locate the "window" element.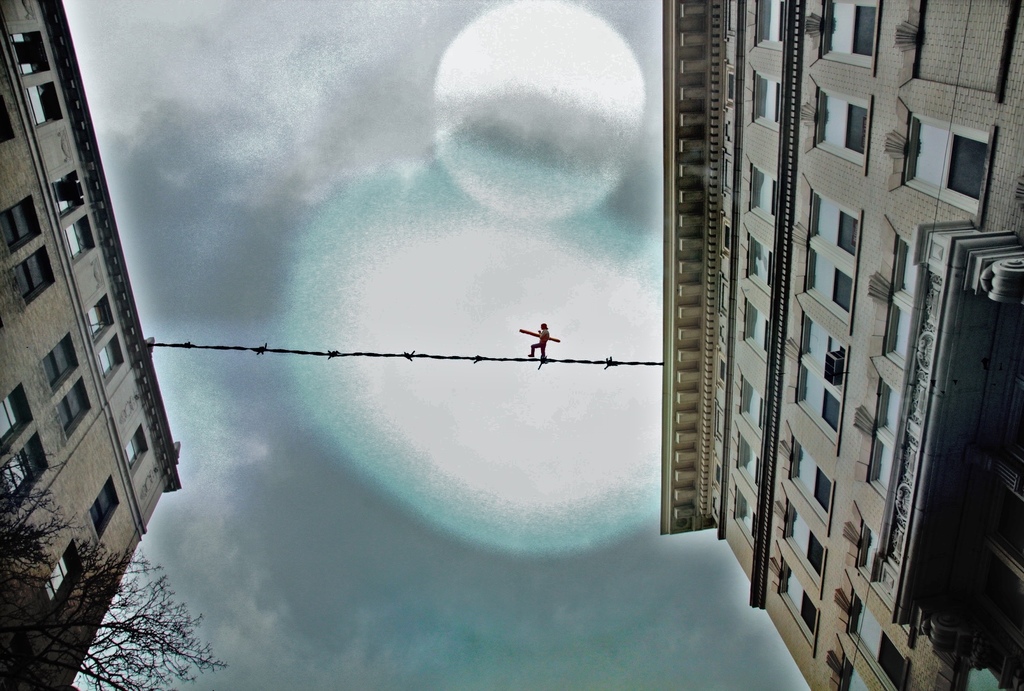
Element bbox: bbox=[77, 293, 124, 348].
